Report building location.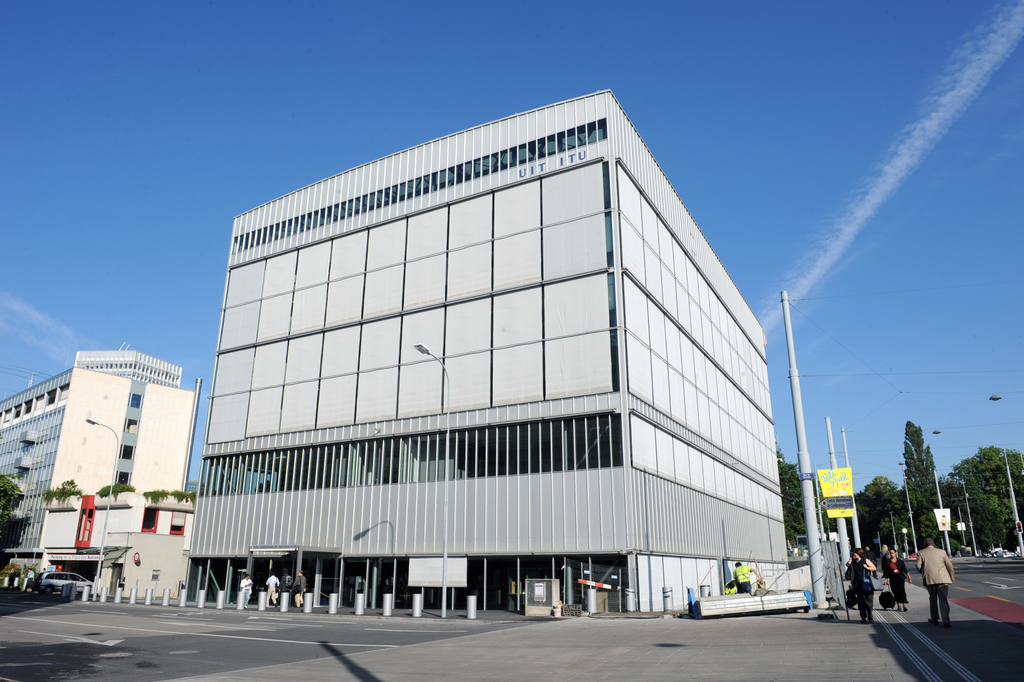
Report: (44, 496, 197, 603).
